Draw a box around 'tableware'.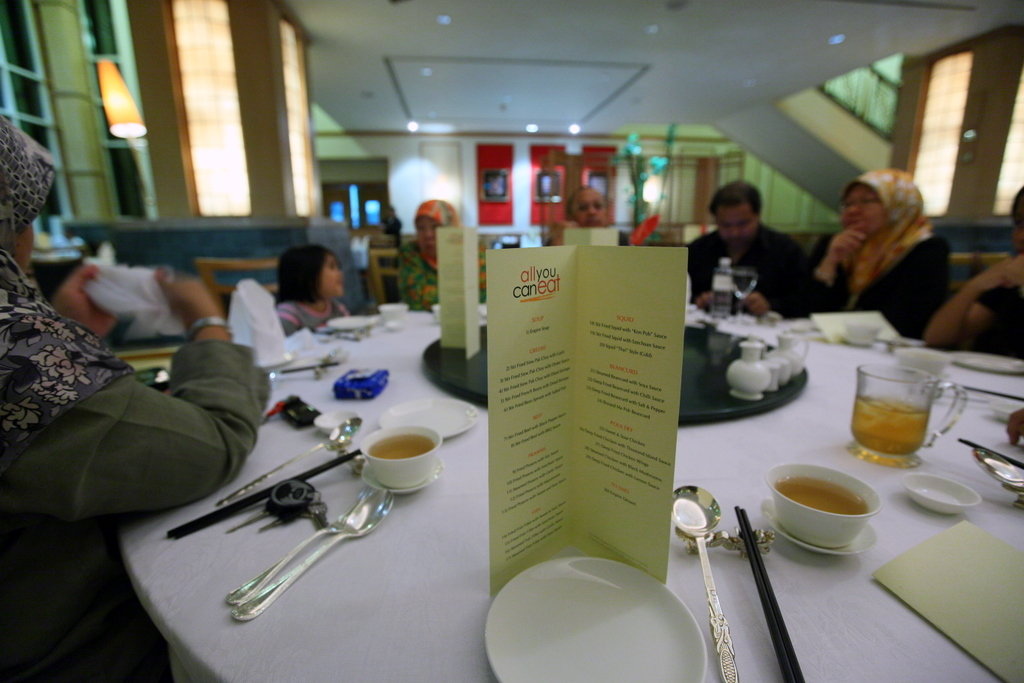
rect(723, 334, 765, 399).
